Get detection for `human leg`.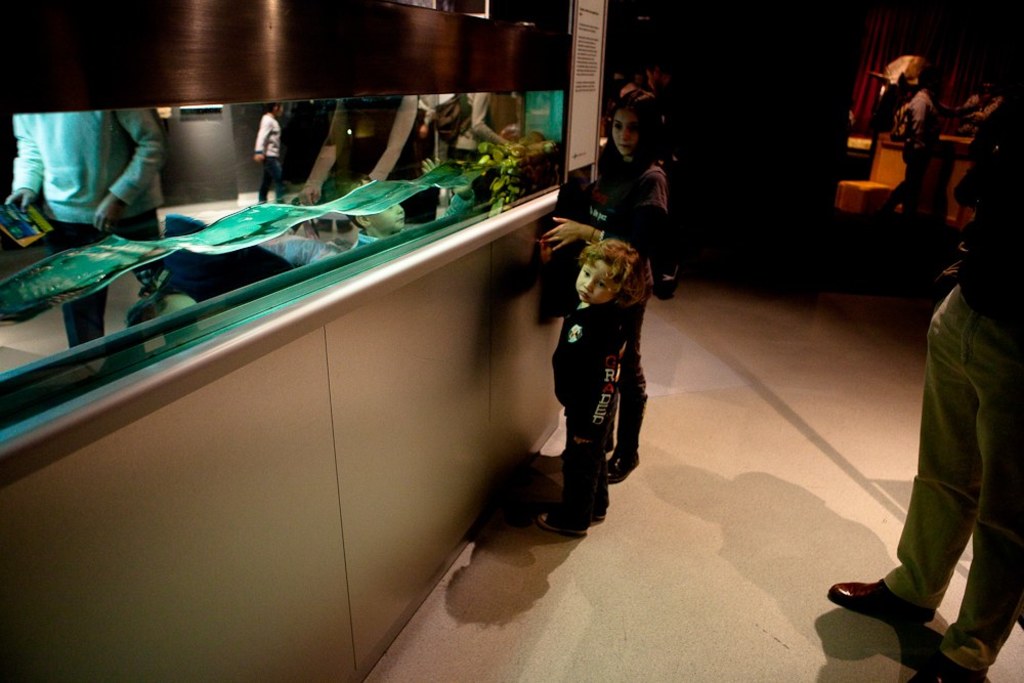
Detection: bbox=[540, 394, 602, 536].
